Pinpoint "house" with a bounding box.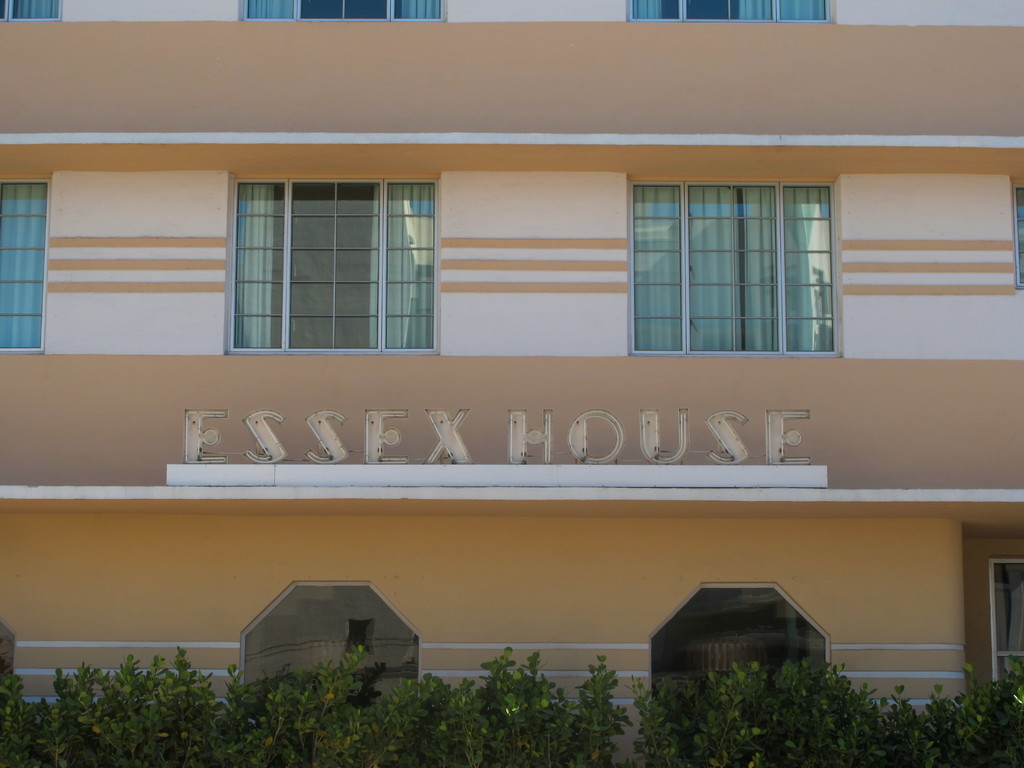
[left=0, top=0, right=1023, bottom=767].
